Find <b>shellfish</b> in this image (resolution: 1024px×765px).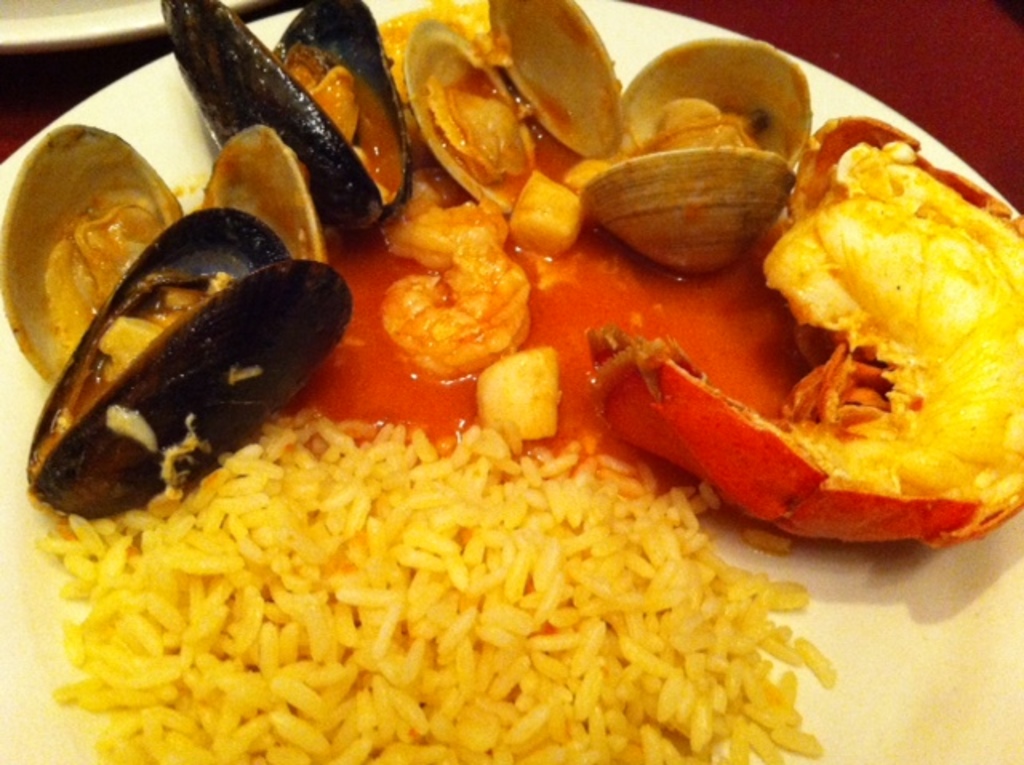
576:115:832:267.
